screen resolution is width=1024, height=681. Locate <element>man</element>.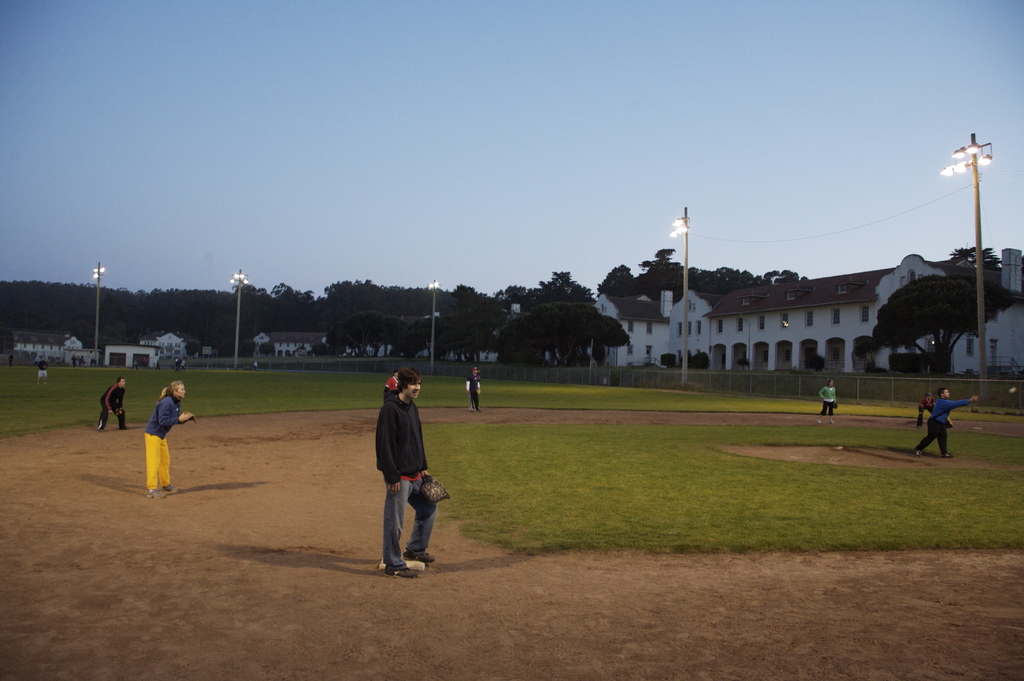
crop(918, 389, 976, 461).
